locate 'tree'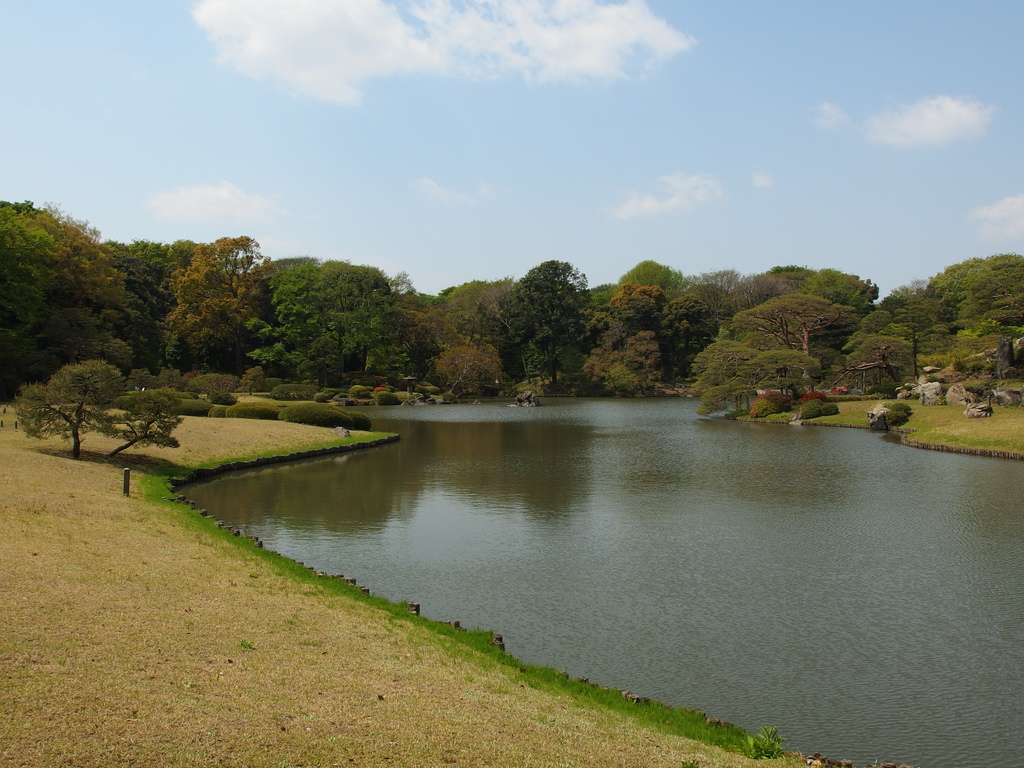
433 335 504 394
